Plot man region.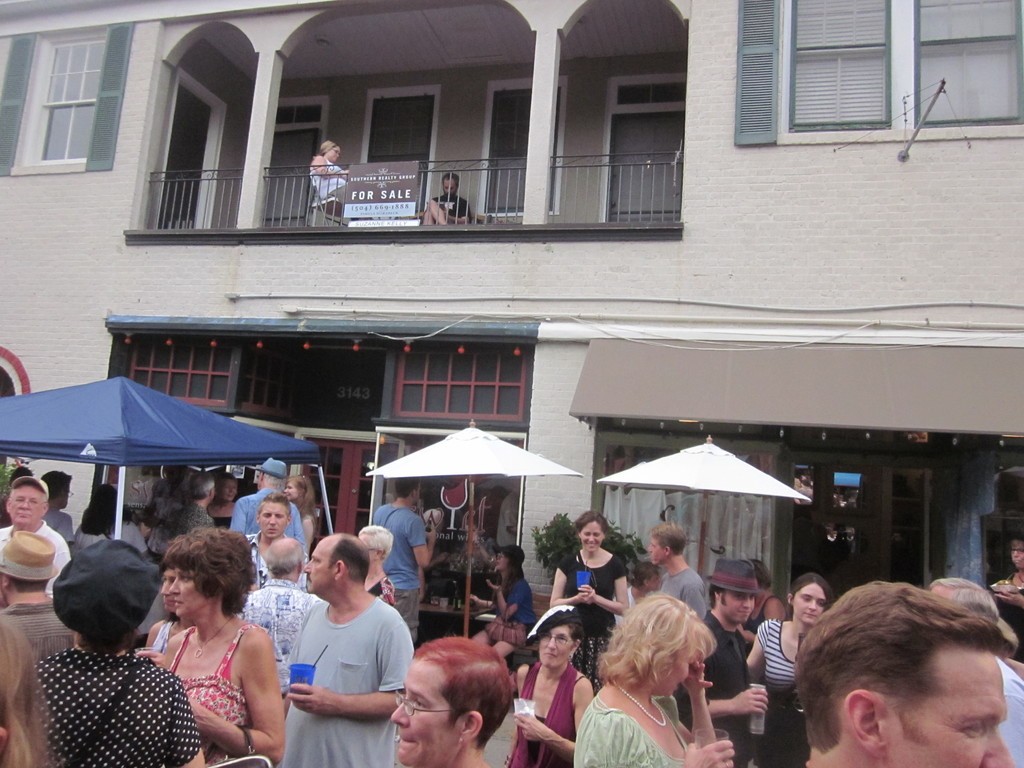
Plotted at bbox(375, 479, 435, 630).
